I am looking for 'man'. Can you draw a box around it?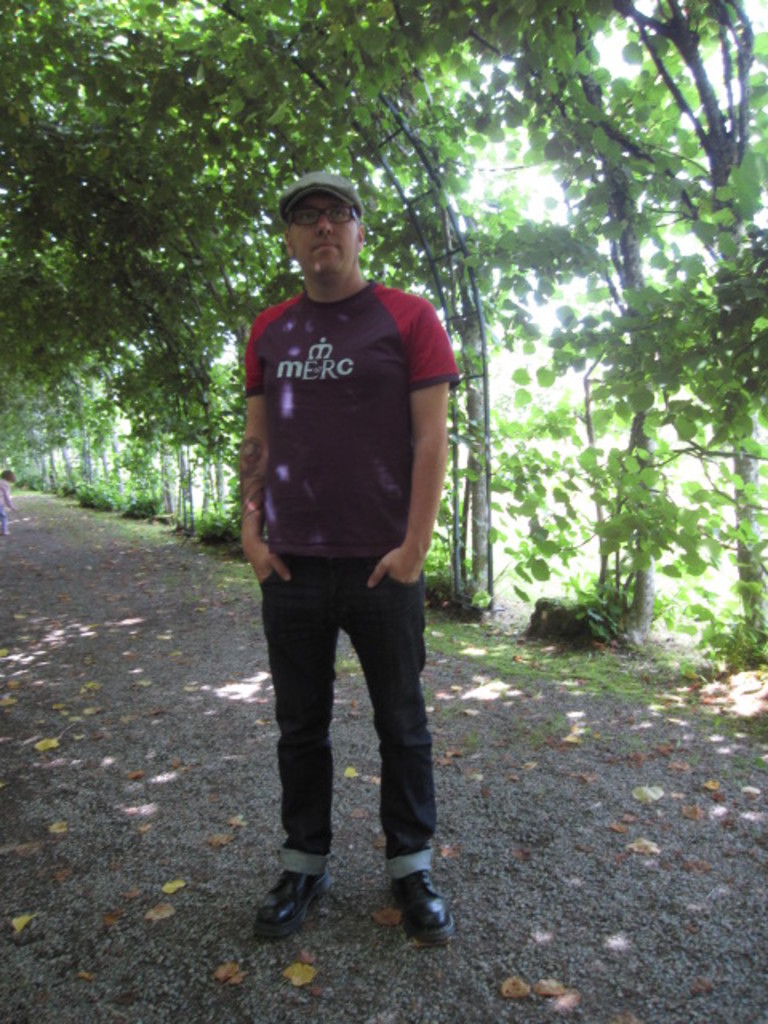
Sure, the bounding box is <bbox>211, 174, 462, 878</bbox>.
